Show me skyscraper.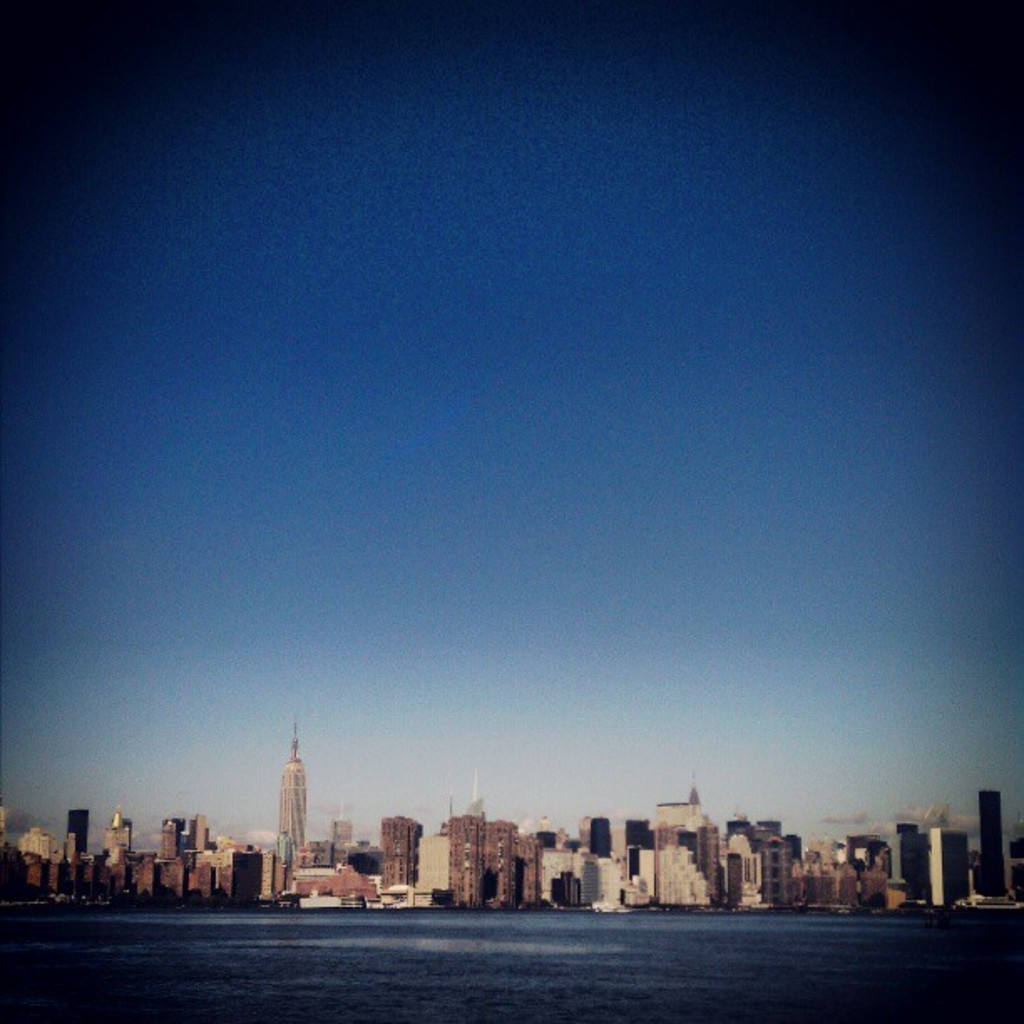
skyscraper is here: <region>535, 800, 653, 919</region>.
